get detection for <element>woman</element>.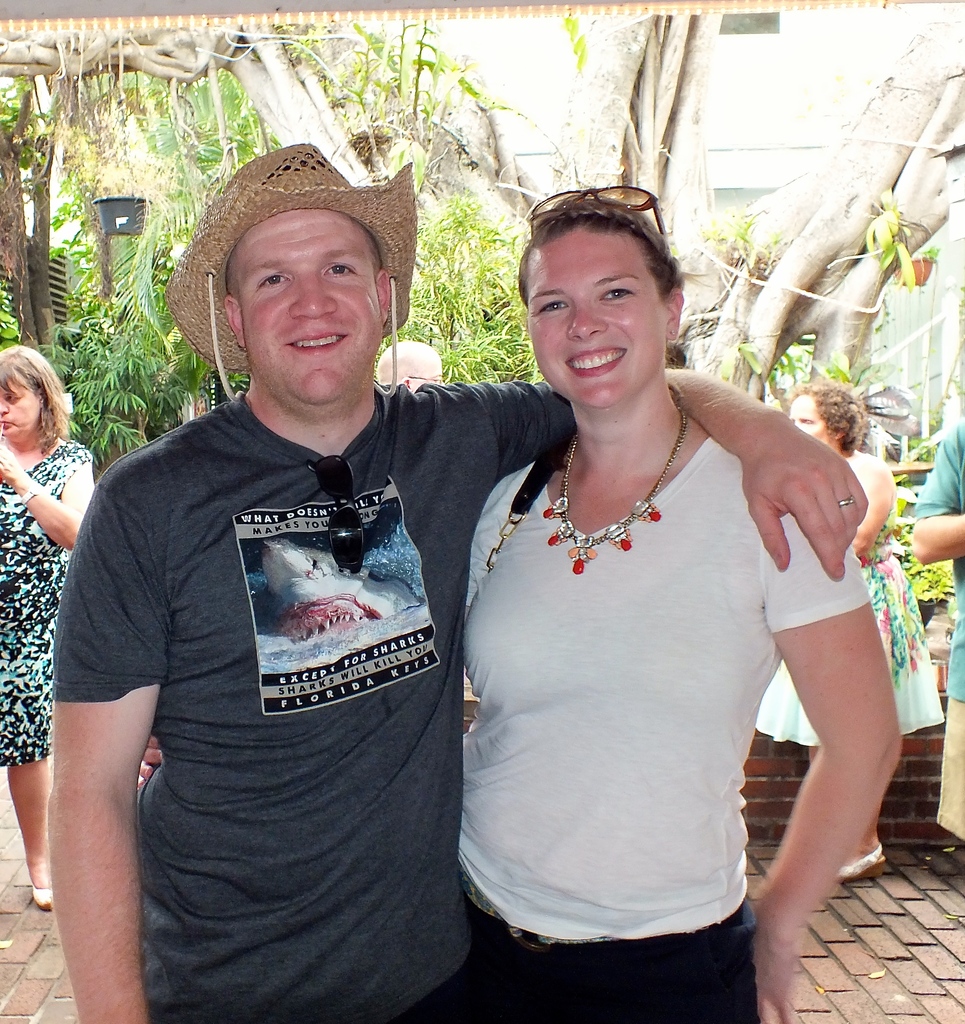
Detection: <box>142,182,906,1023</box>.
